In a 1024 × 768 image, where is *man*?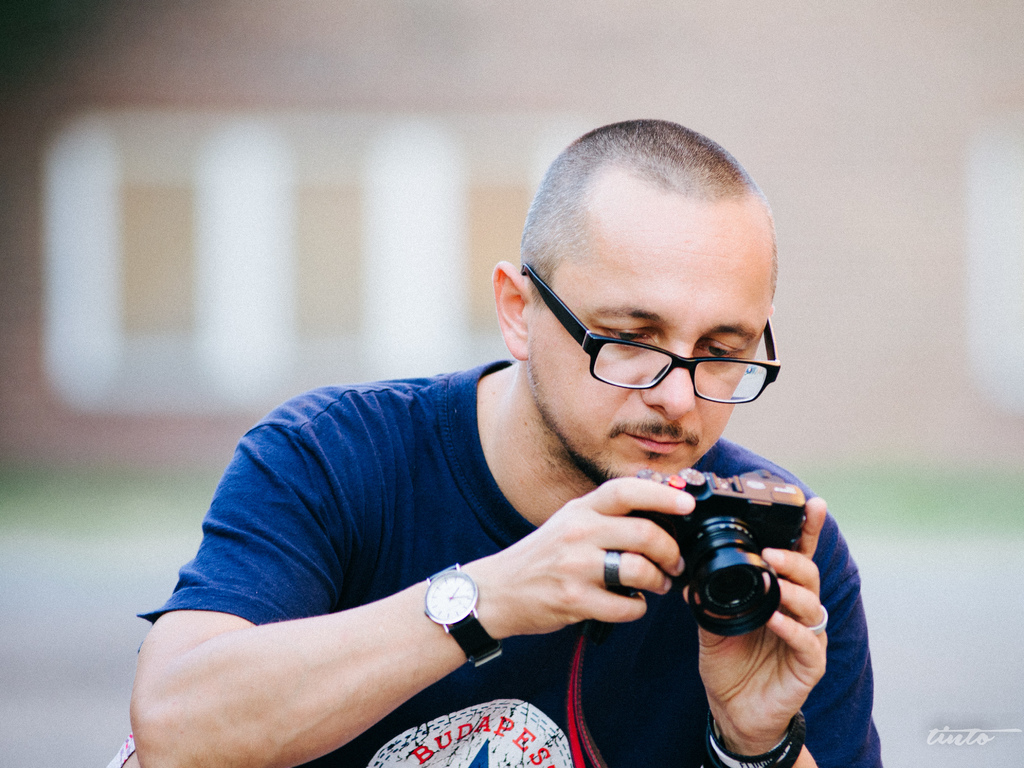
x1=124, y1=159, x2=876, y2=767.
